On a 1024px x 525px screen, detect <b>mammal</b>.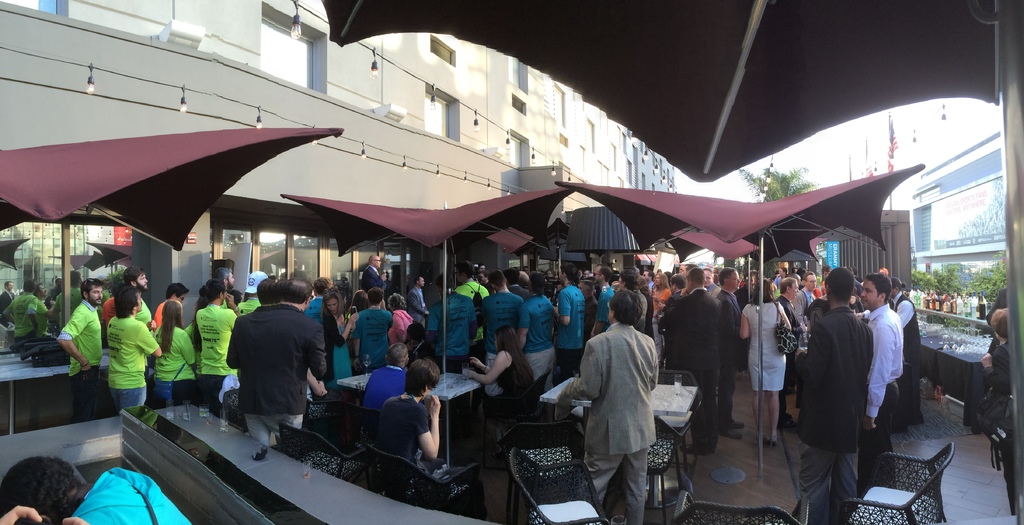
select_region(474, 265, 525, 351).
